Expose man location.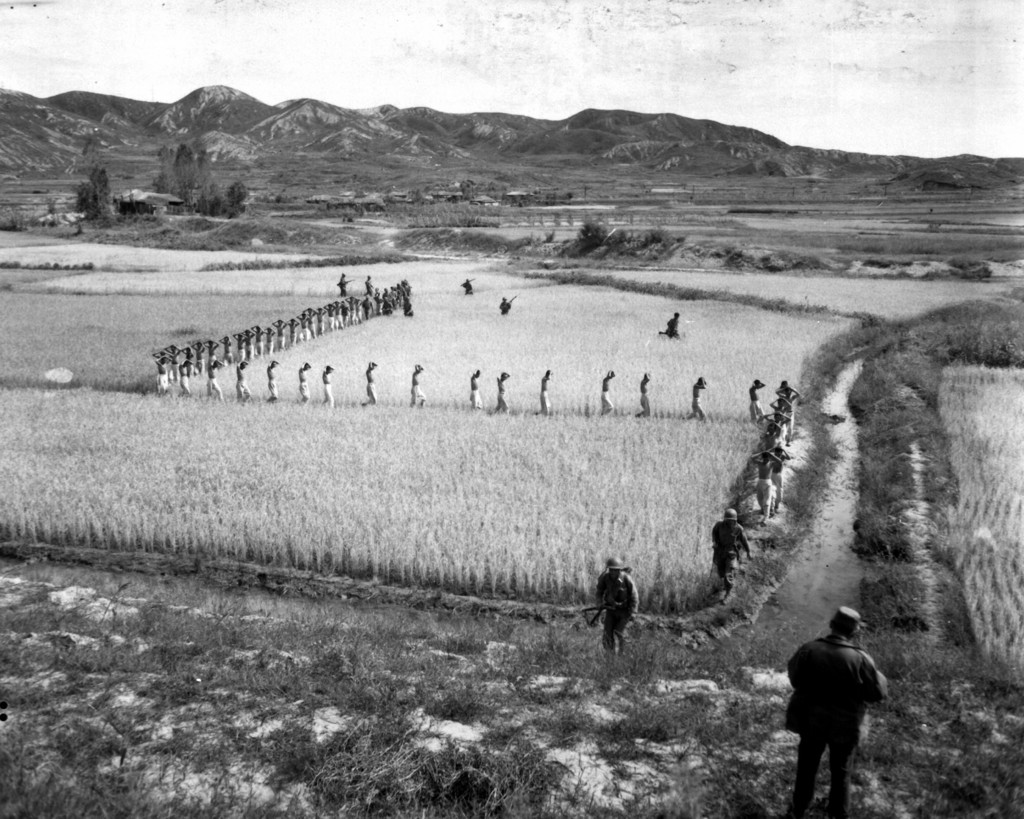
Exposed at x1=460 y1=278 x2=472 y2=294.
